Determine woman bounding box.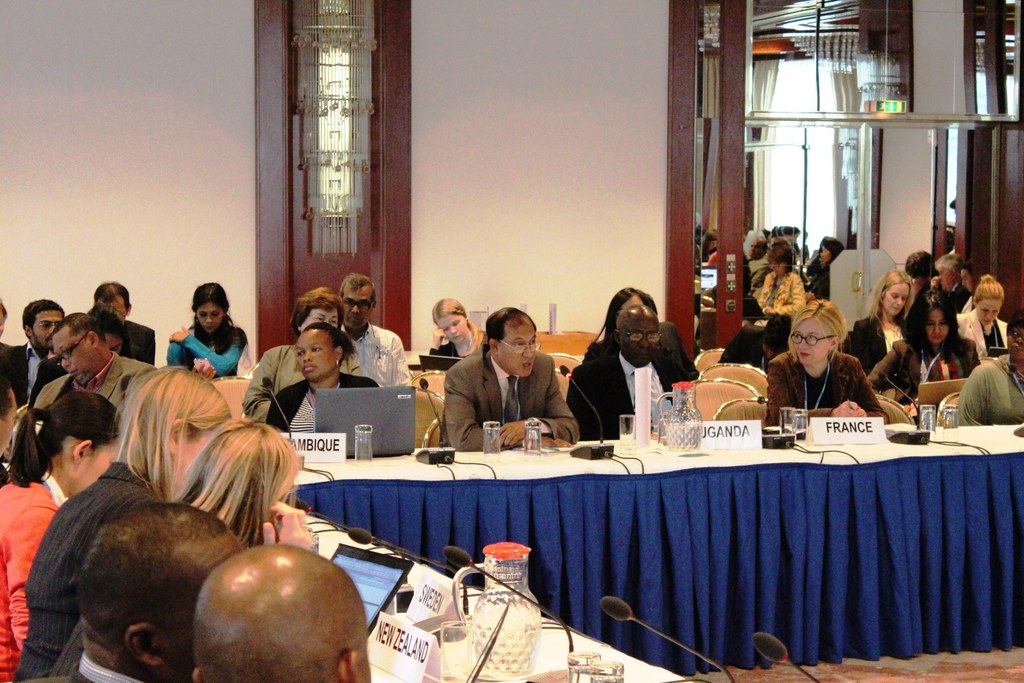
Determined: region(958, 274, 1008, 354).
